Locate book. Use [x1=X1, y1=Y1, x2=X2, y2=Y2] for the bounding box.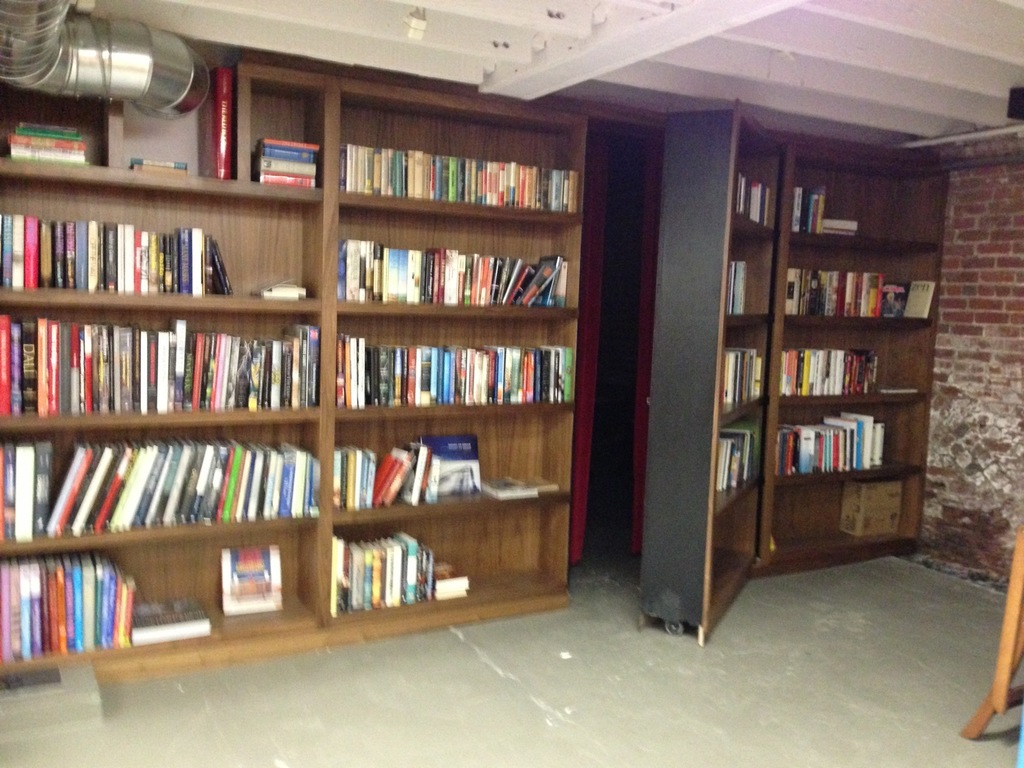
[x1=518, y1=470, x2=559, y2=490].
